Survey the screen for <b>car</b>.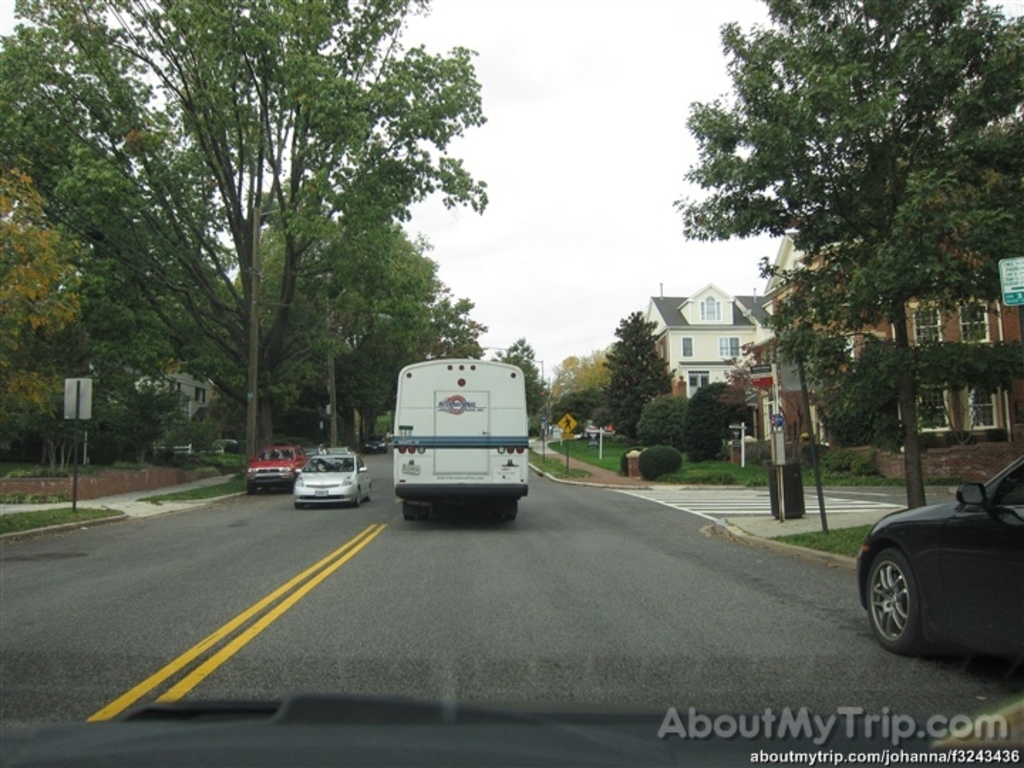
Survey found: <region>841, 448, 1023, 677</region>.
